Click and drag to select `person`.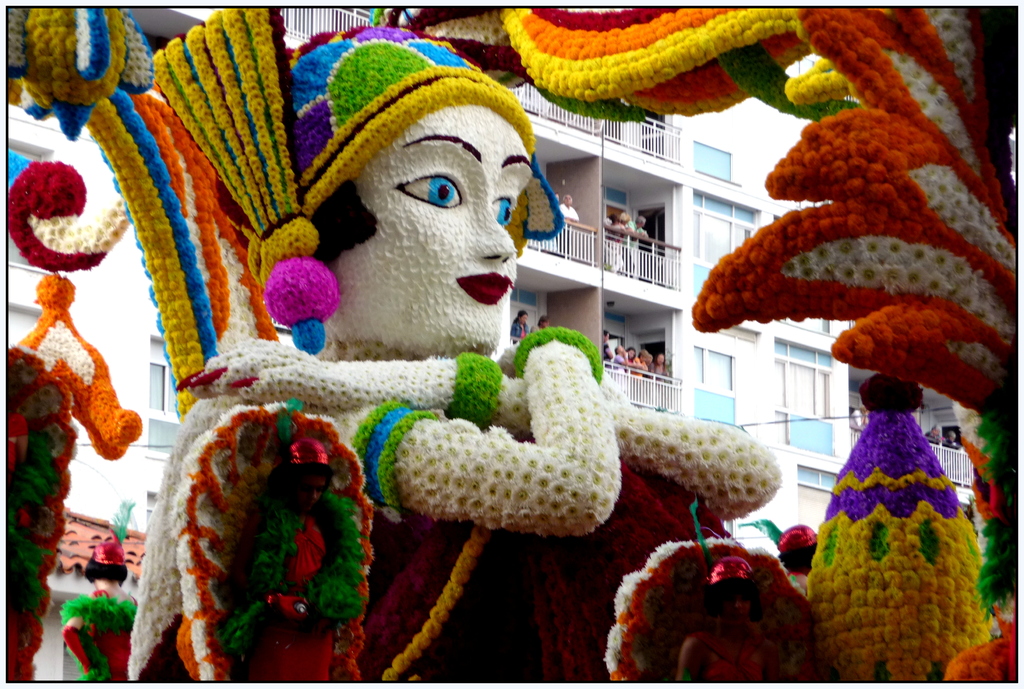
Selection: bbox(556, 195, 578, 220).
